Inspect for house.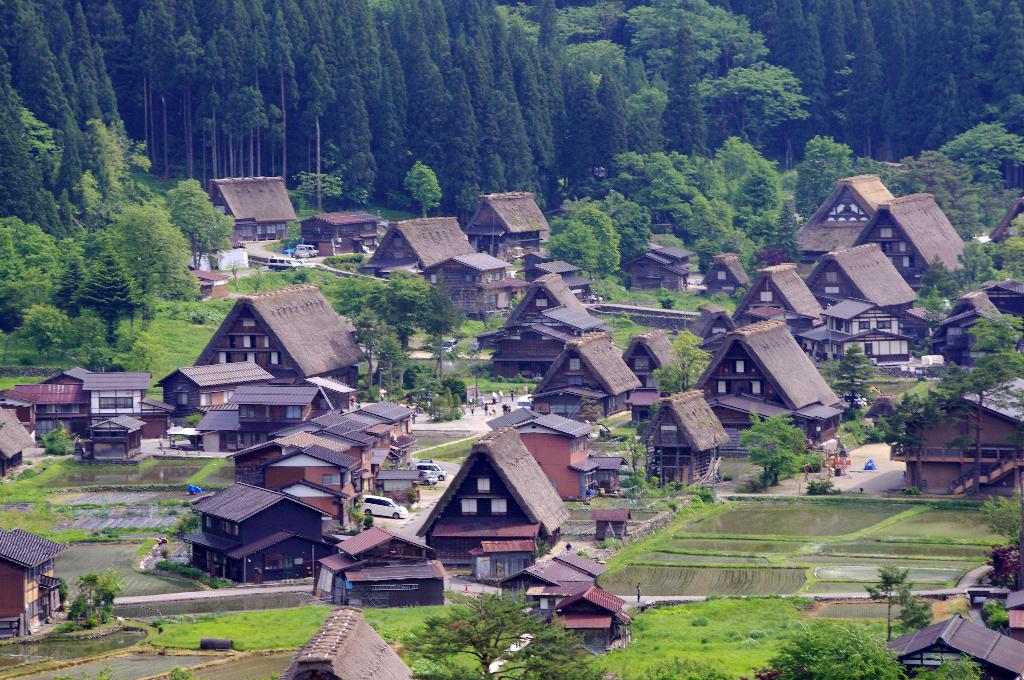
Inspection: {"x1": 193, "y1": 282, "x2": 364, "y2": 393}.
